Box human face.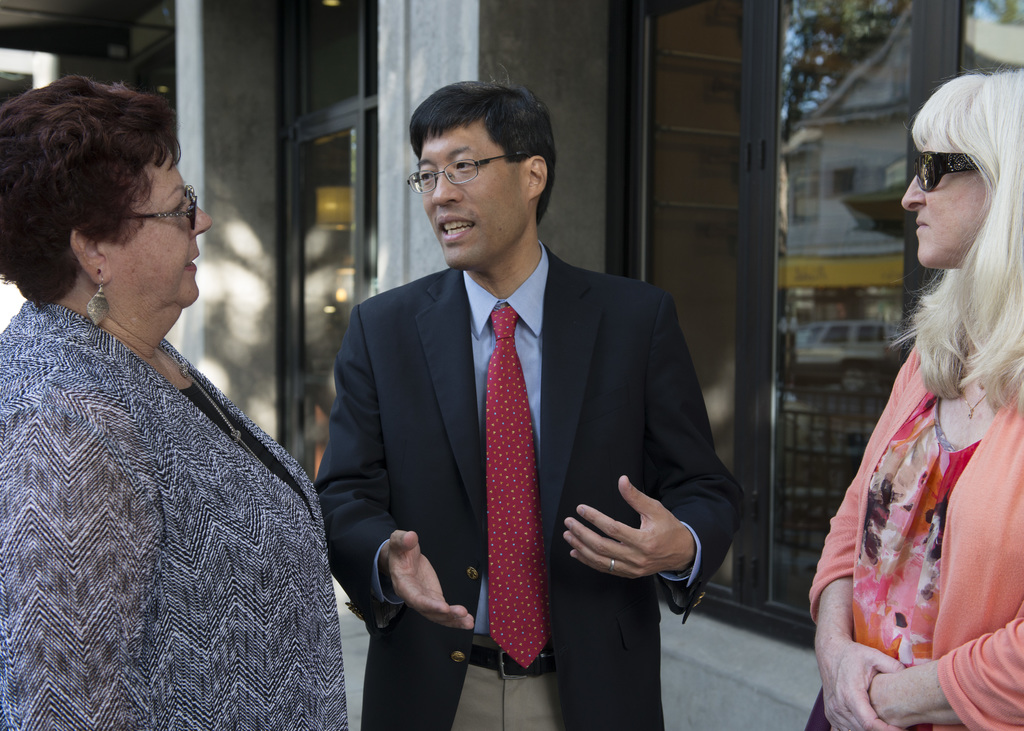
box(100, 141, 216, 310).
